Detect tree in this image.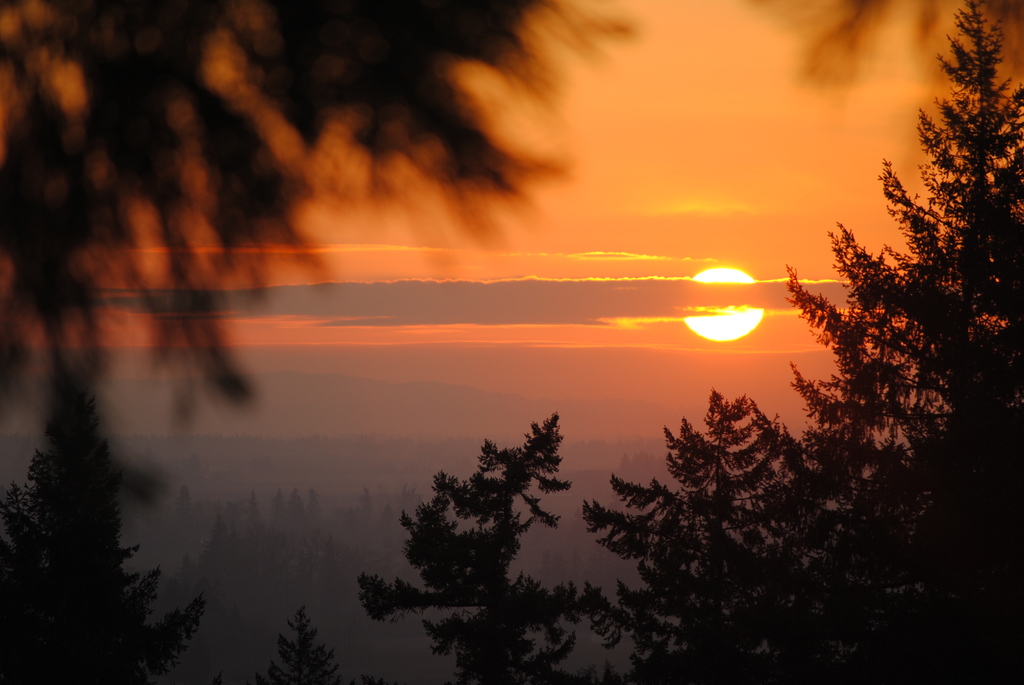
Detection: Rect(0, 0, 625, 442).
